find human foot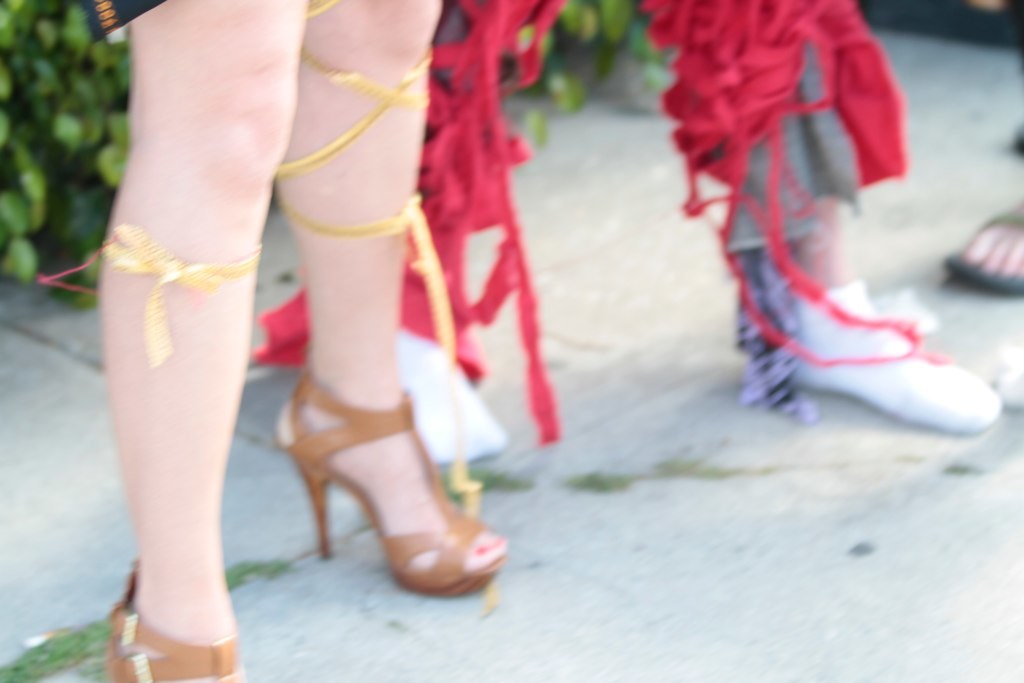
left=120, top=550, right=243, bottom=682
